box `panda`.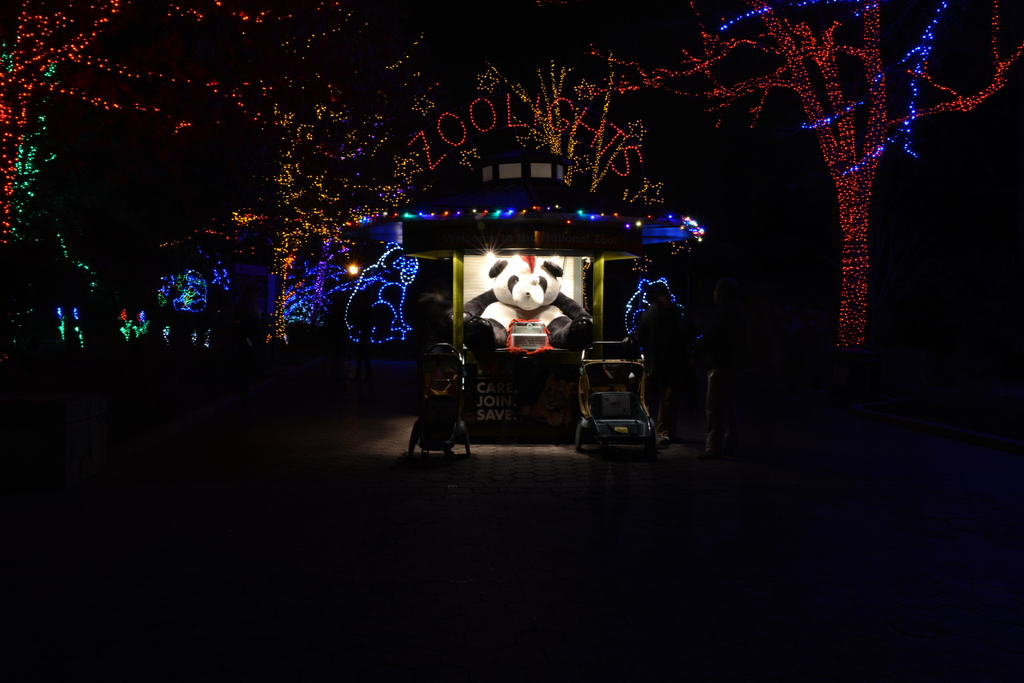
467,260,595,346.
